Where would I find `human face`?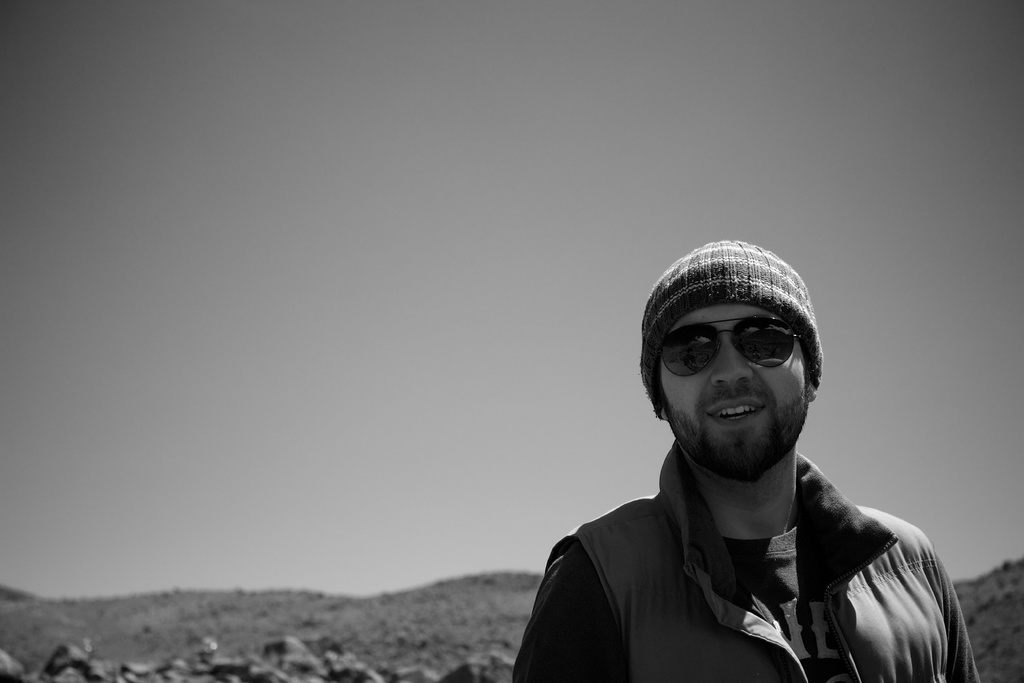
At crop(655, 304, 807, 477).
